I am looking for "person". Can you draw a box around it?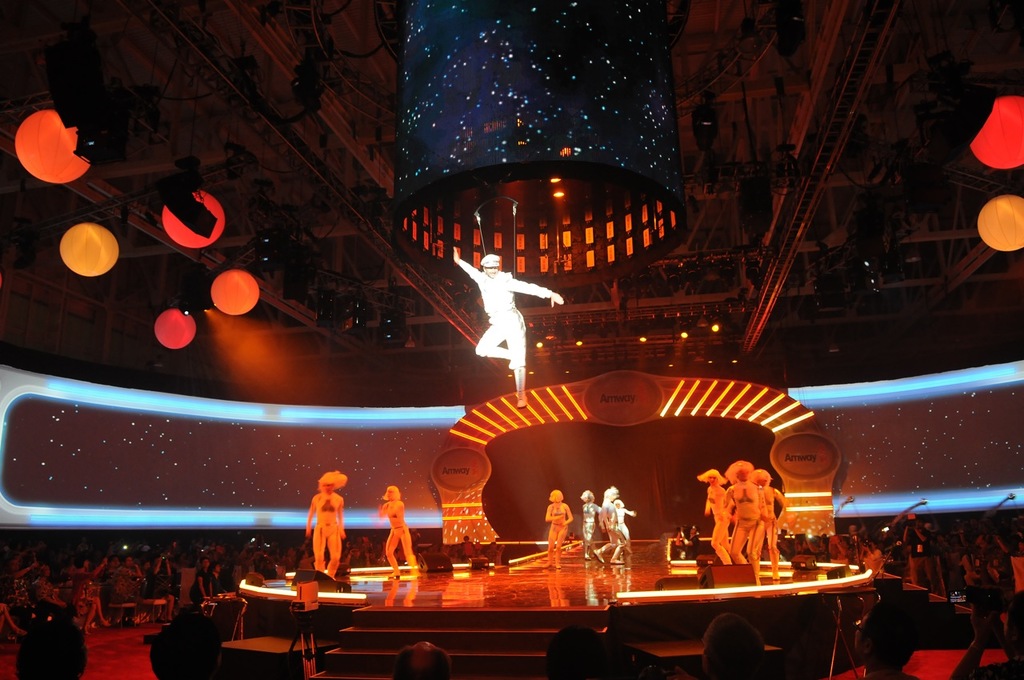
Sure, the bounding box is (left=694, top=468, right=732, bottom=562).
